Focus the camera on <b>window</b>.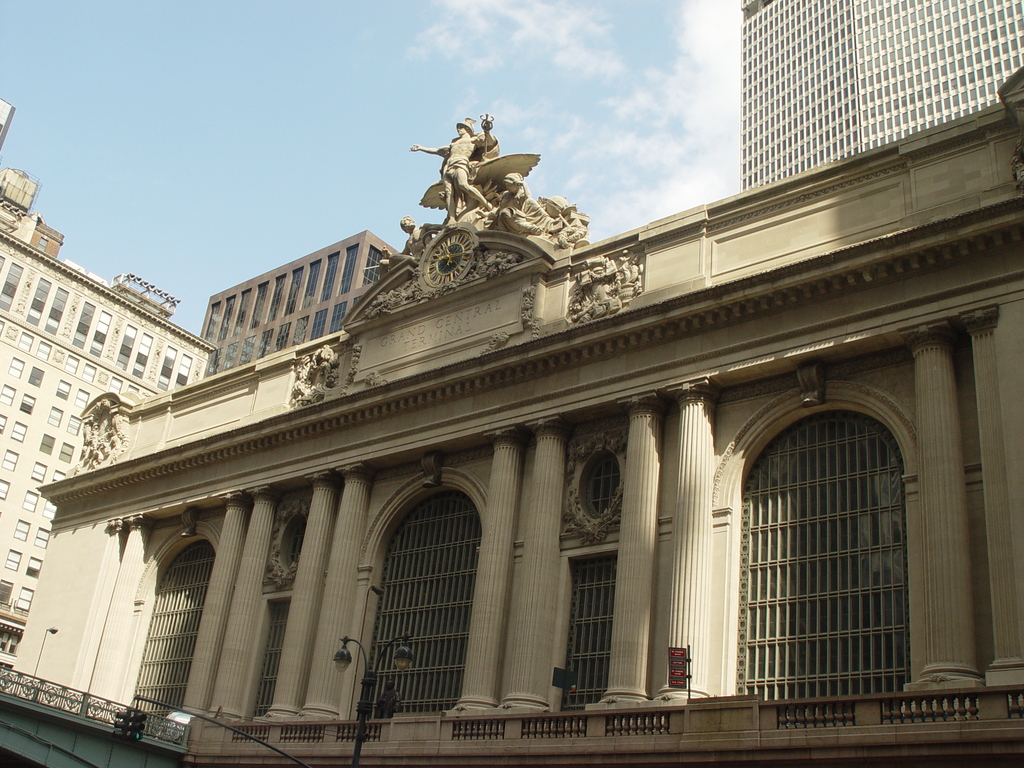
Focus region: 17:396:35:415.
